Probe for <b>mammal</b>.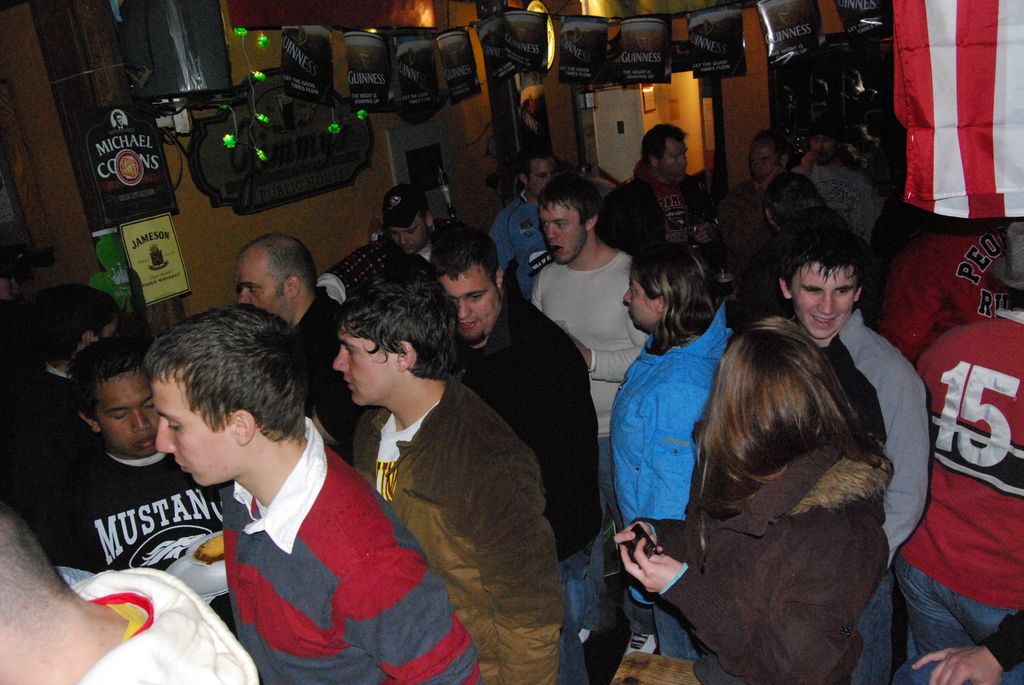
Probe result: {"left": 0, "top": 280, "right": 124, "bottom": 504}.
